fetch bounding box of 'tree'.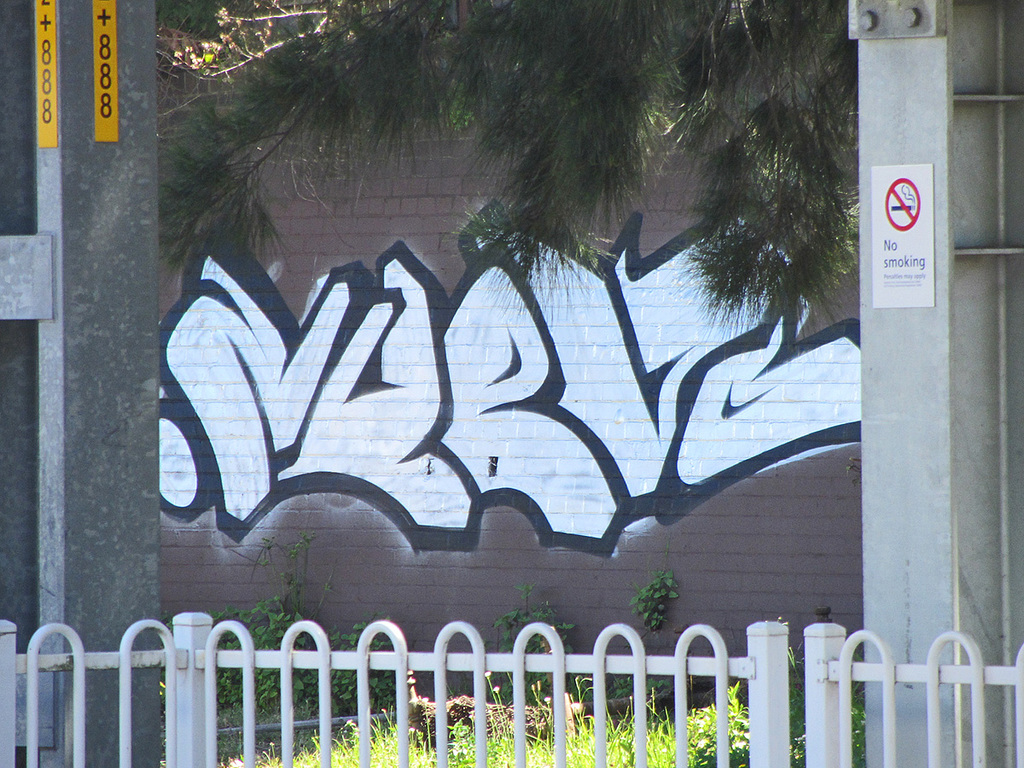
Bbox: locate(157, 0, 858, 356).
